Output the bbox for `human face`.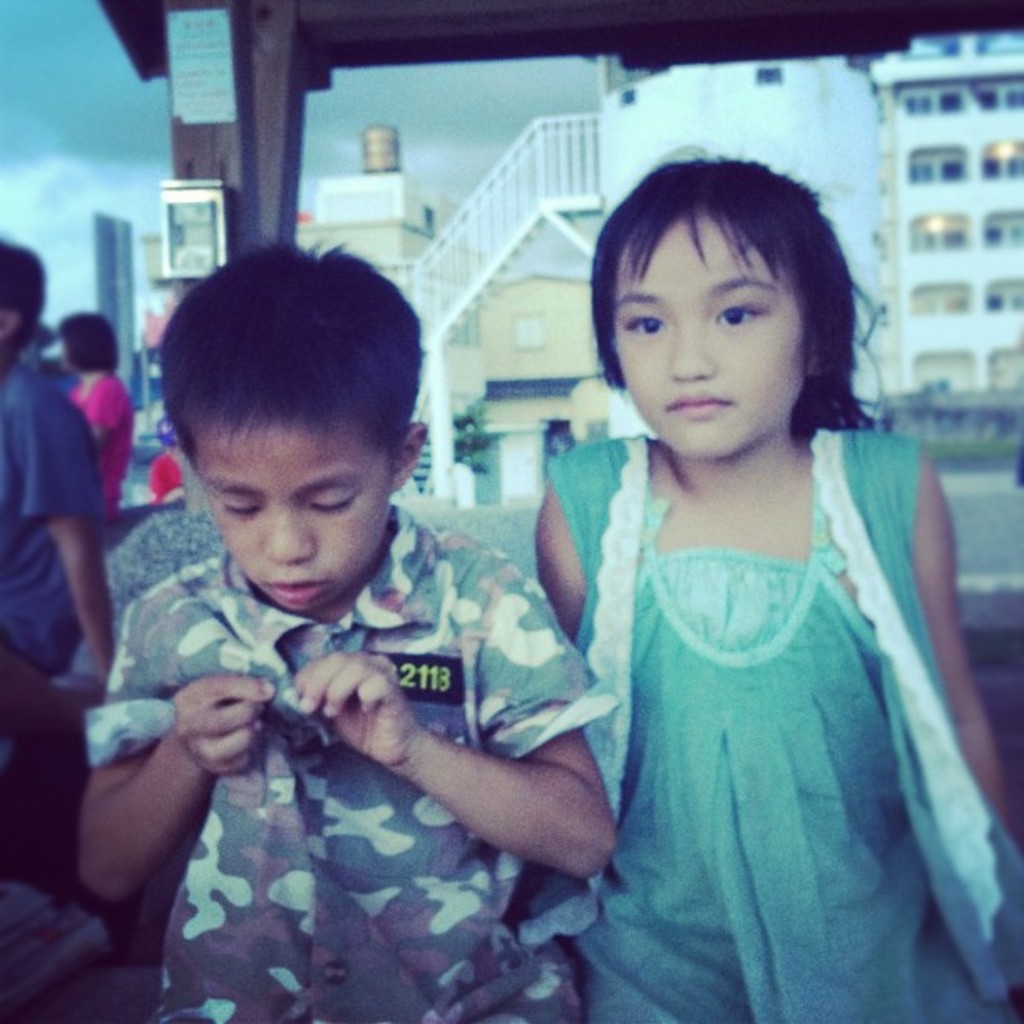
197:402:378:612.
